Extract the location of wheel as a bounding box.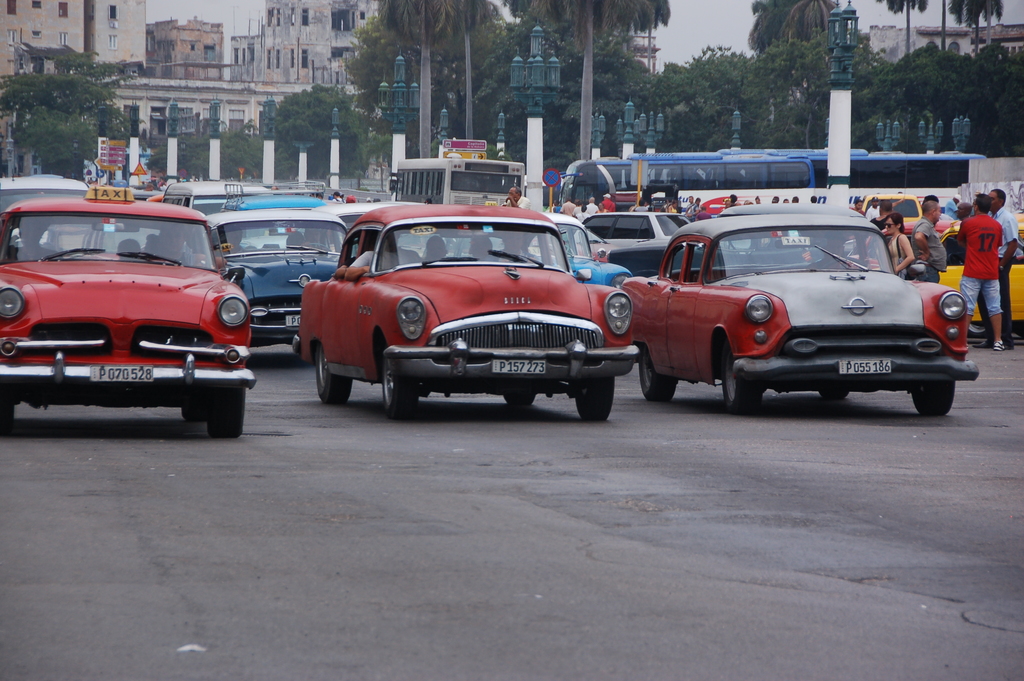
x1=821 y1=256 x2=867 y2=270.
